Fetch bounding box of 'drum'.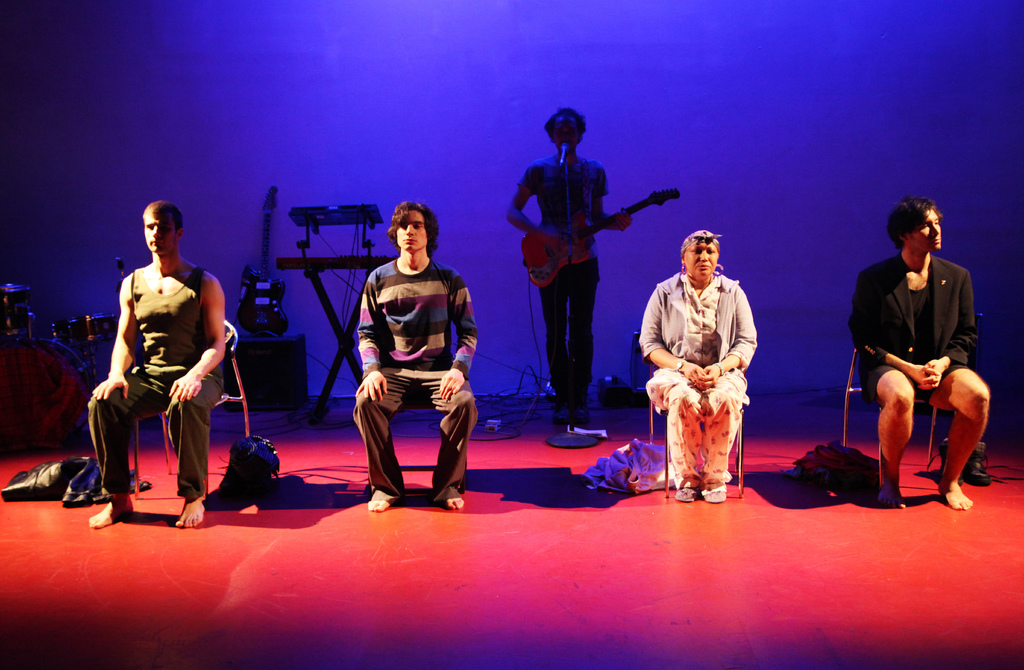
Bbox: region(85, 312, 118, 344).
